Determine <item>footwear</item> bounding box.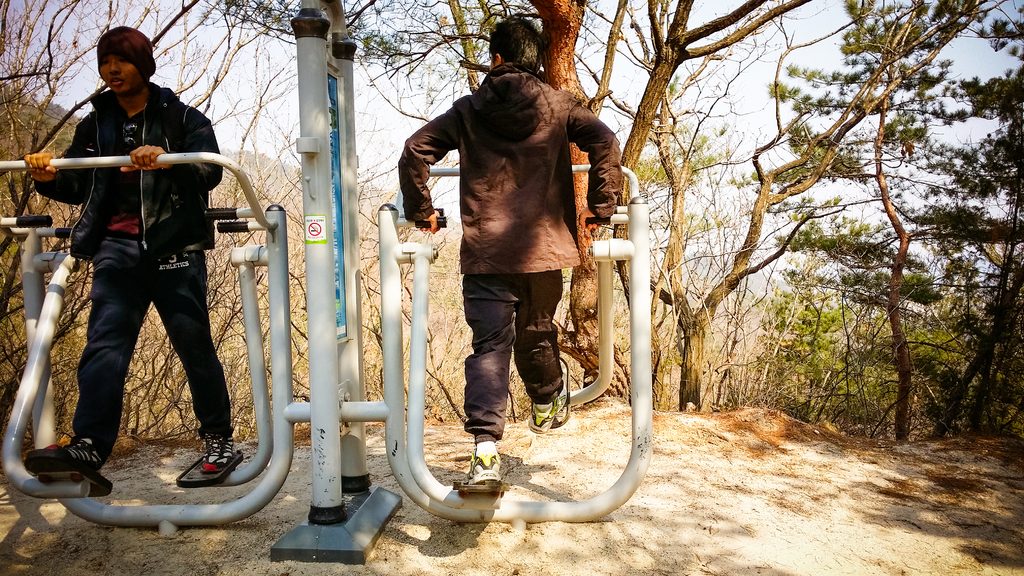
Determined: [x1=196, y1=432, x2=236, y2=467].
